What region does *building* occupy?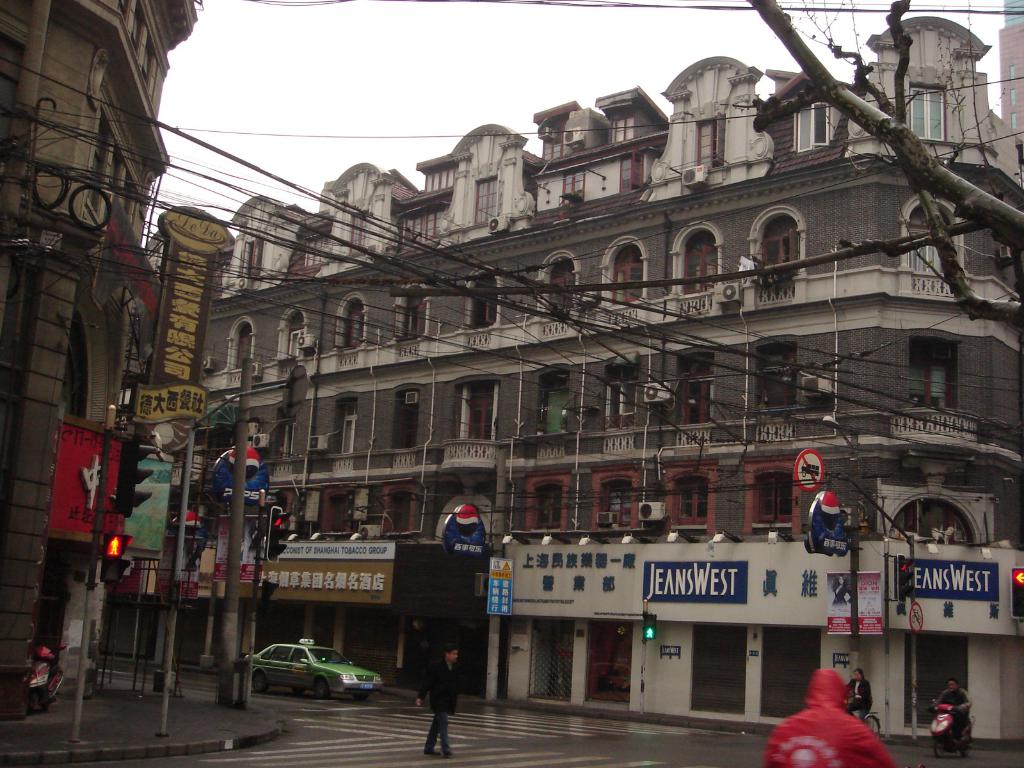
detection(998, 1, 1023, 145).
